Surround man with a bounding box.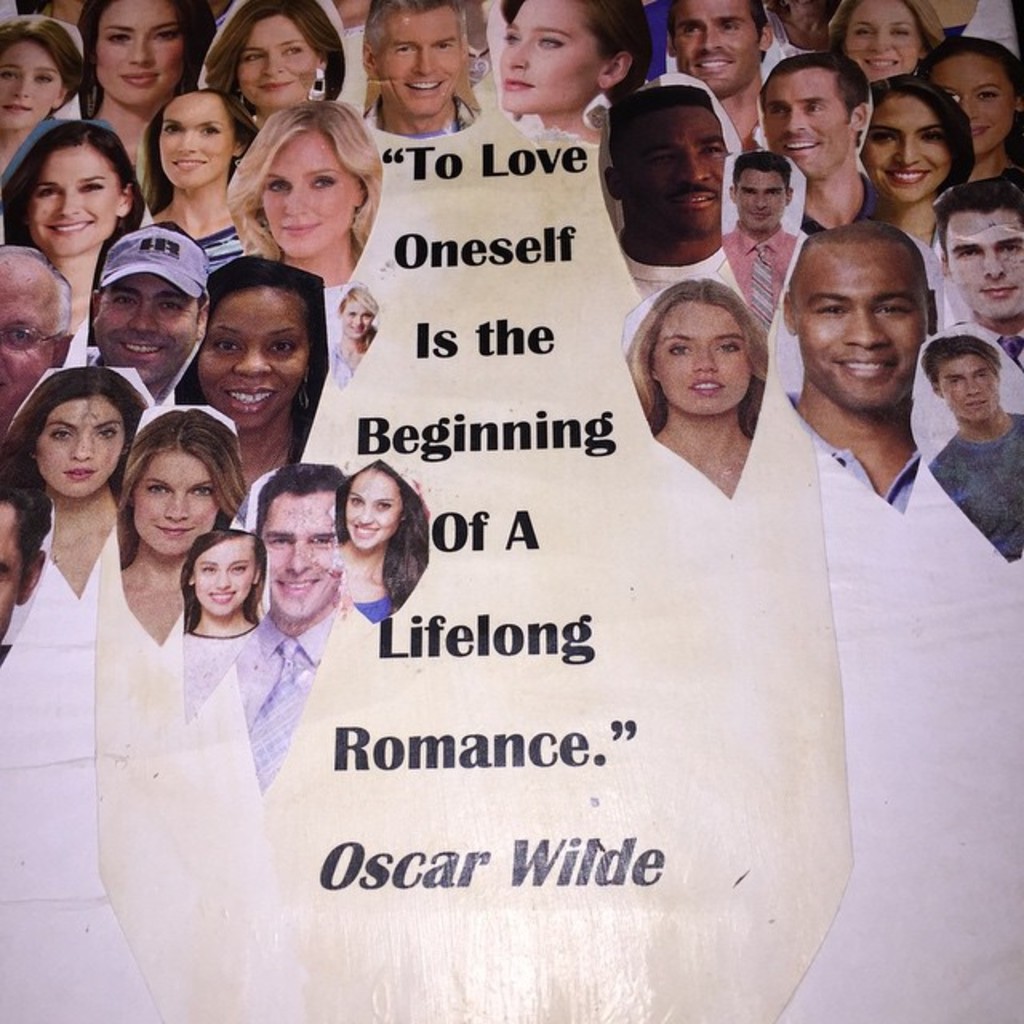
(776, 226, 936, 509).
